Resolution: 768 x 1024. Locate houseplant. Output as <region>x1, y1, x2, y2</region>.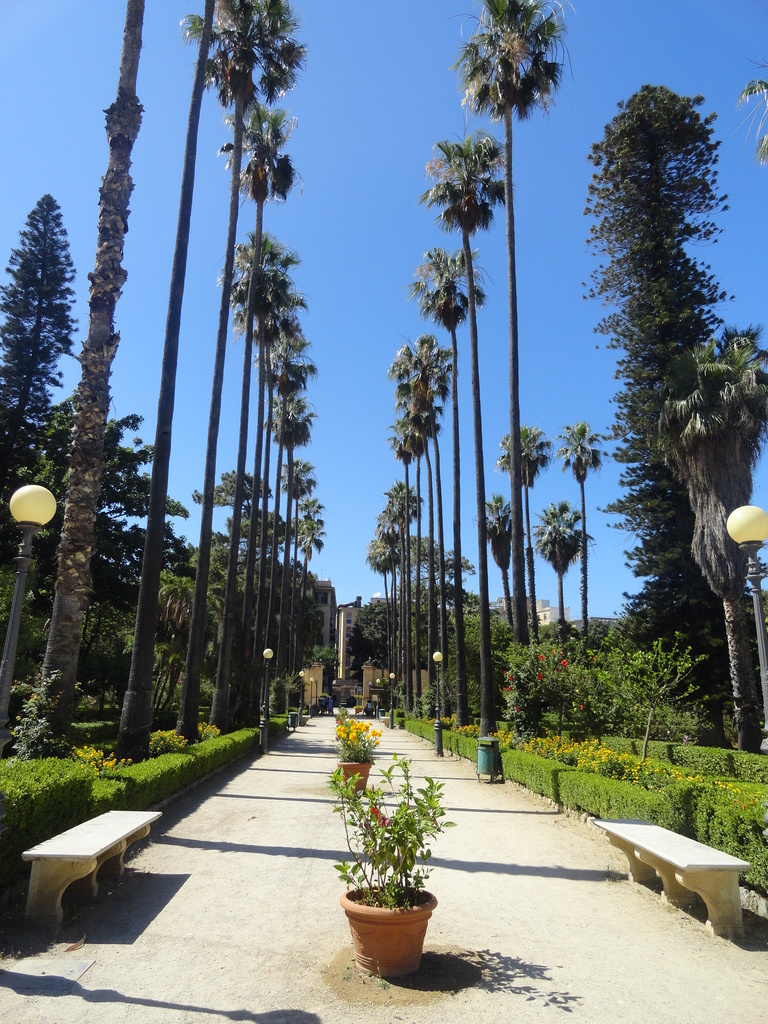
<region>323, 750, 460, 984</region>.
